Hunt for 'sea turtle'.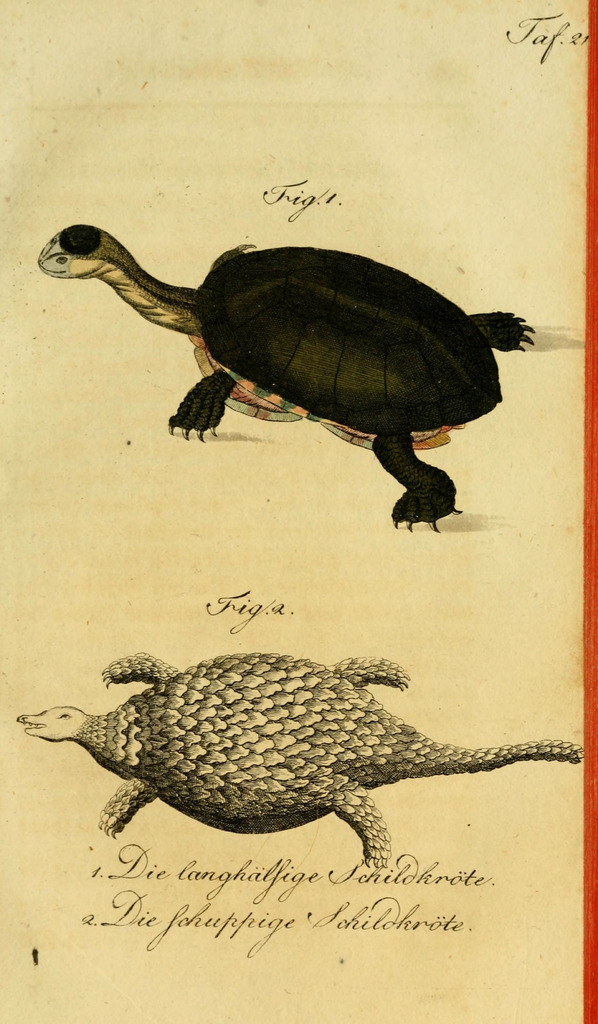
Hunted down at 38, 220, 540, 531.
